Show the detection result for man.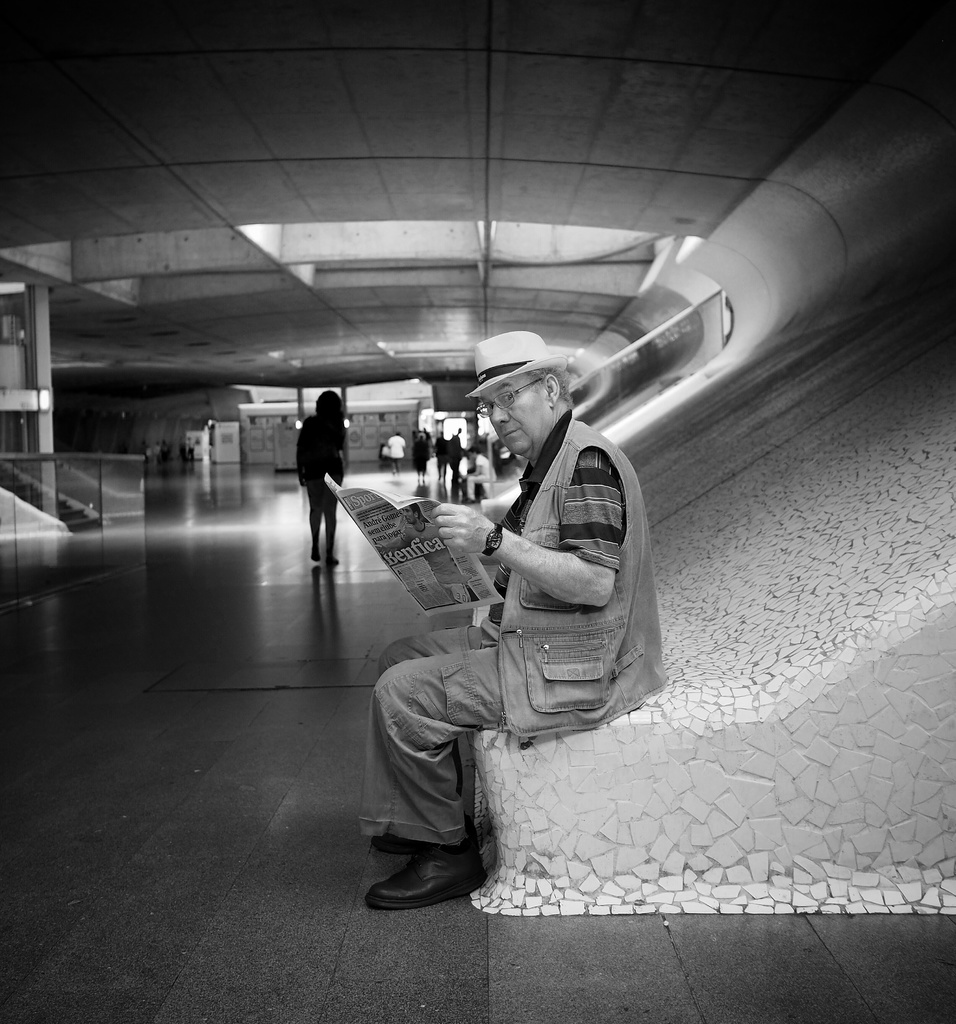
pyautogui.locateOnScreen(461, 447, 495, 501).
